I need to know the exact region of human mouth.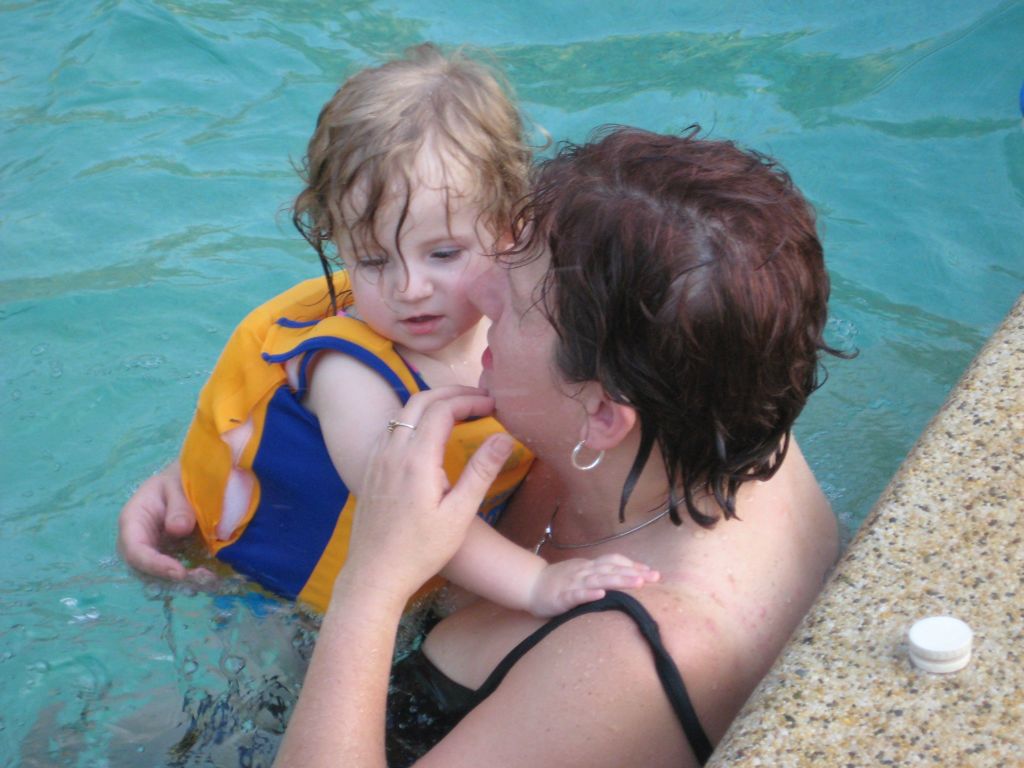
Region: detection(481, 331, 501, 372).
